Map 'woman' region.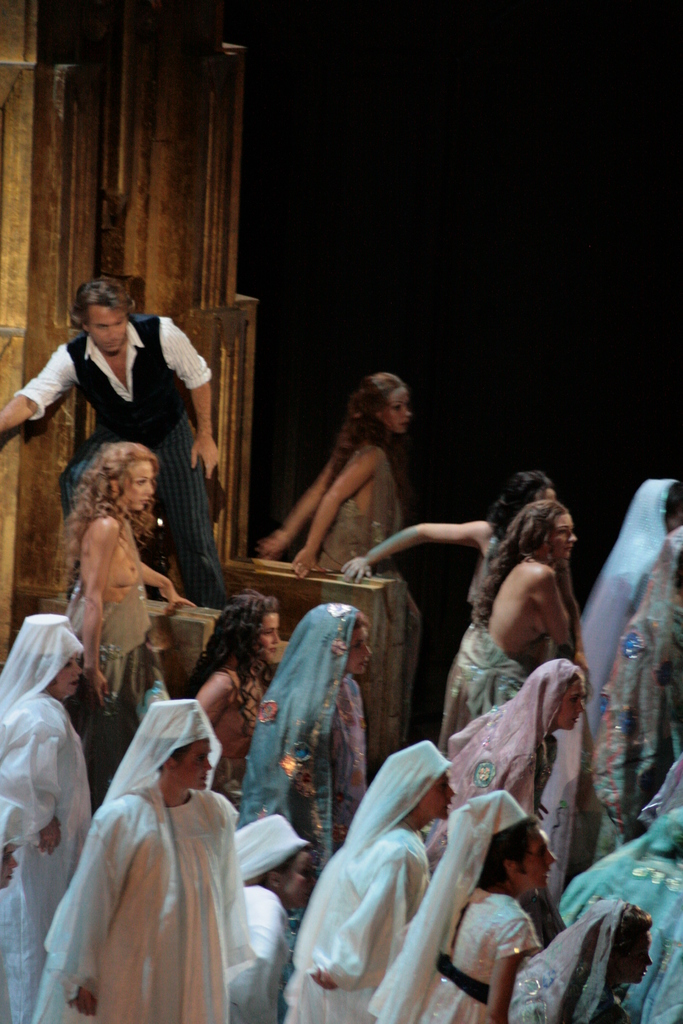
Mapped to 354,476,578,769.
